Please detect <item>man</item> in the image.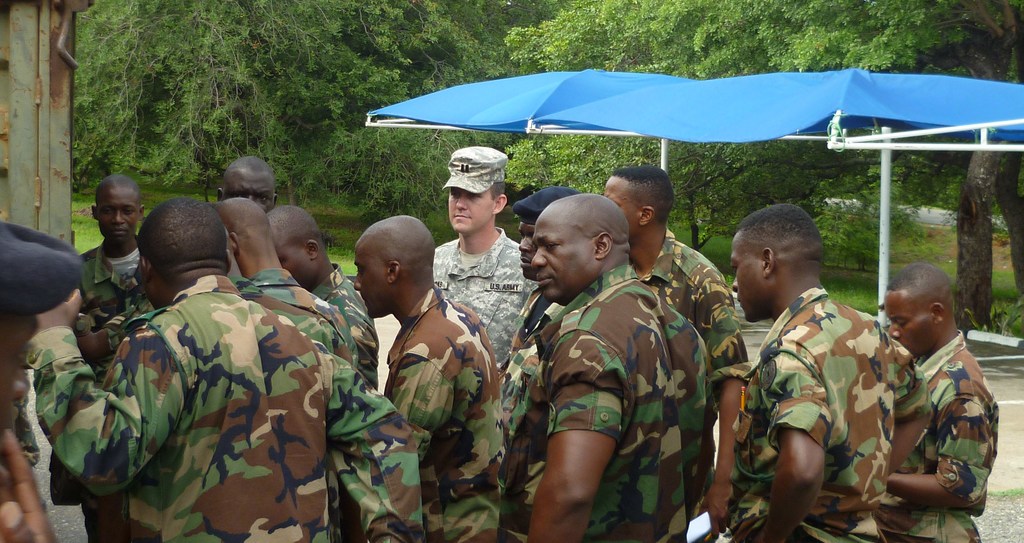
crop(498, 184, 587, 542).
